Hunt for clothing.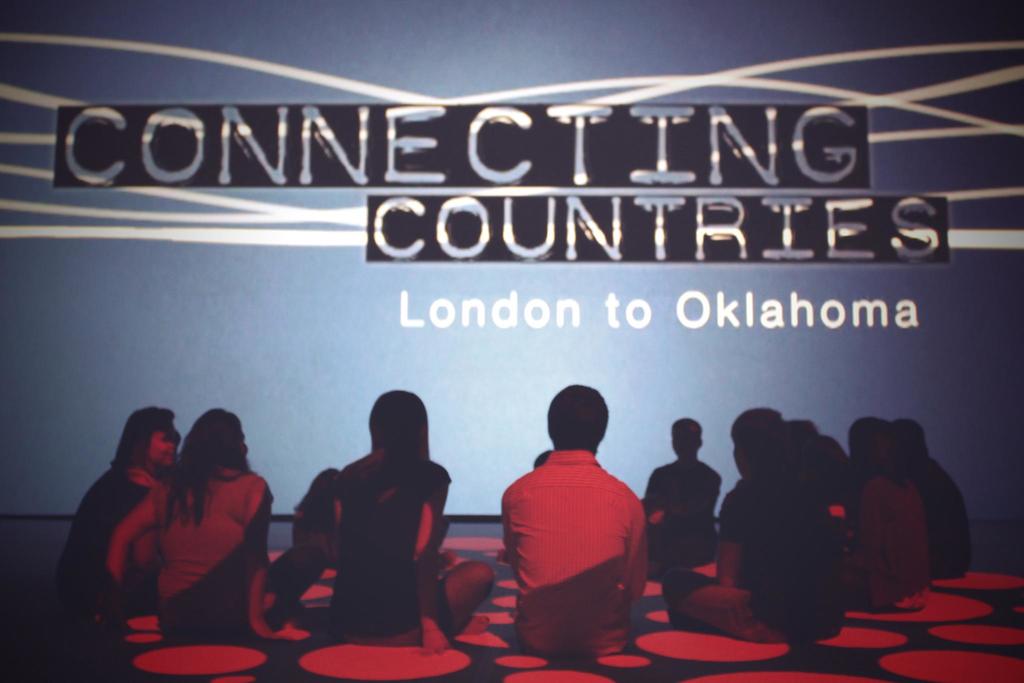
Hunted down at {"left": 498, "top": 457, "right": 634, "bottom": 653}.
